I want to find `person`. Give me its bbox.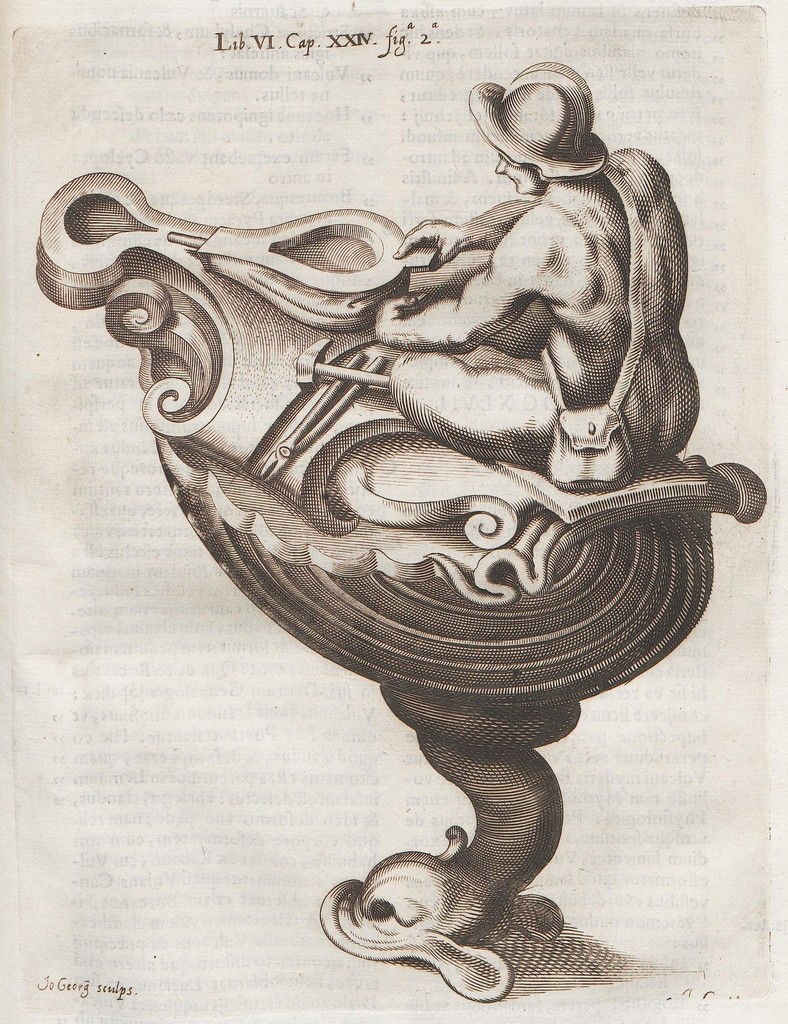
{"x1": 376, "y1": 66, "x2": 699, "y2": 472}.
